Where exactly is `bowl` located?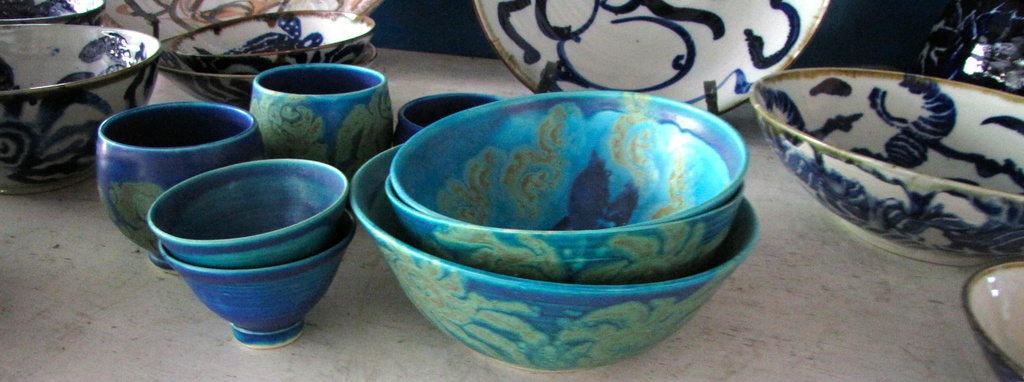
Its bounding box is bbox=[160, 215, 353, 351].
